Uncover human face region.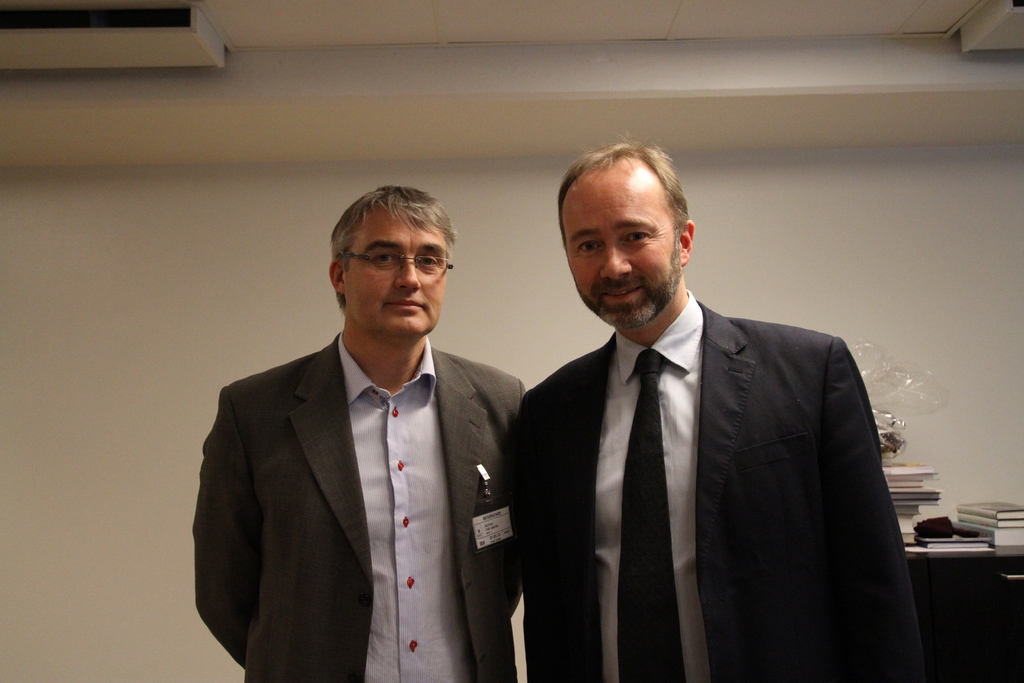
Uncovered: x1=342 y1=202 x2=449 y2=338.
